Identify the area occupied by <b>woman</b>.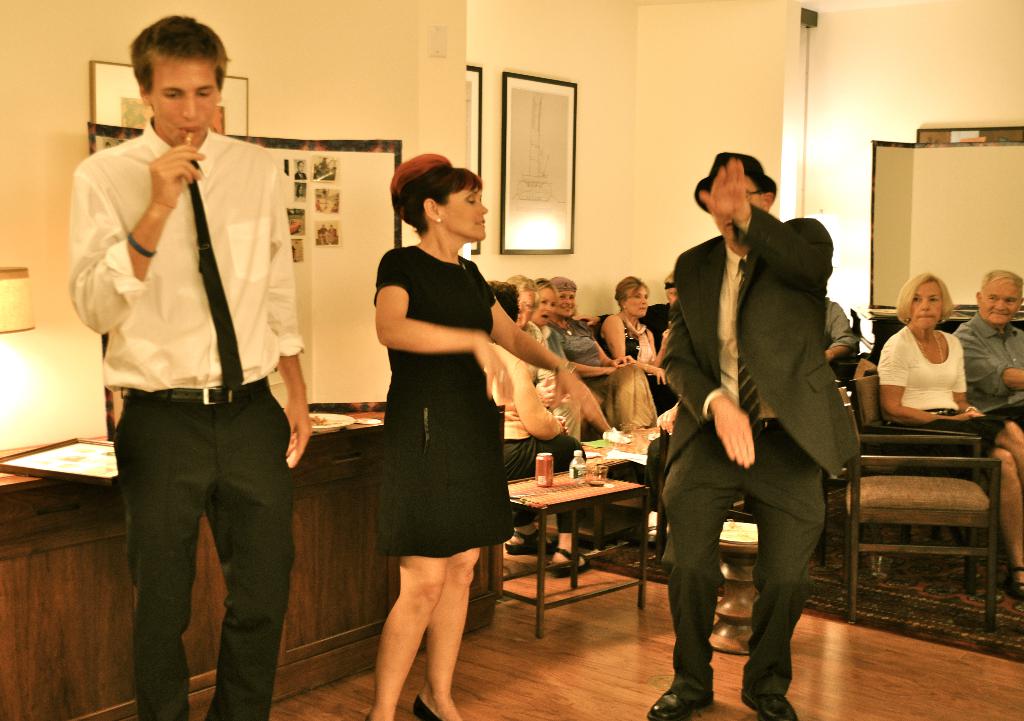
Area: <box>528,273,611,440</box>.
